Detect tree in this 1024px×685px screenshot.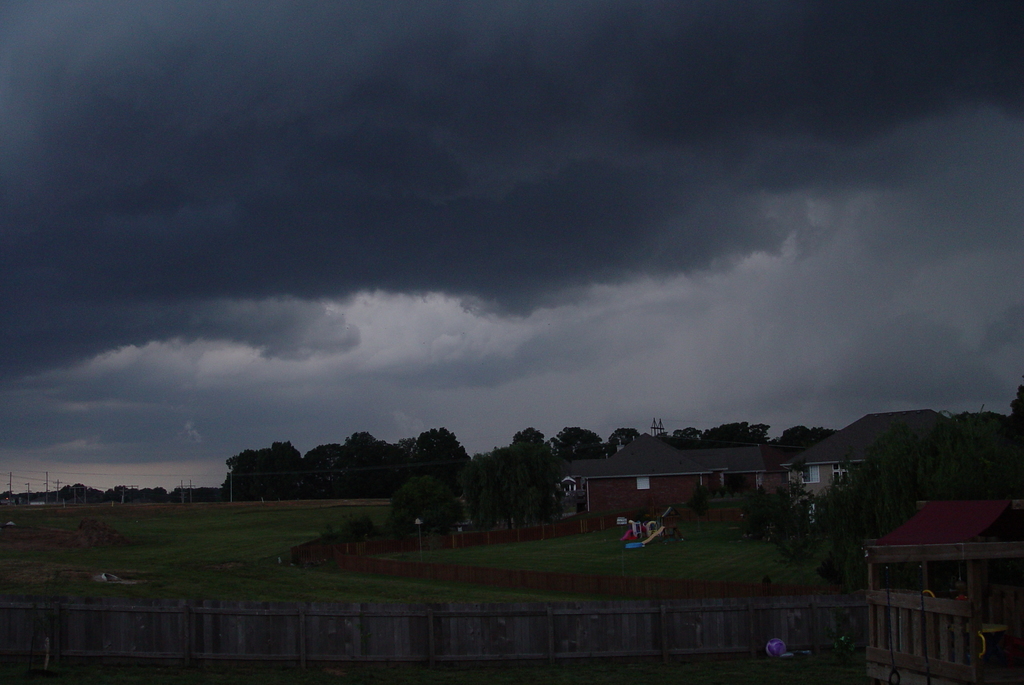
Detection: [550, 426, 601, 444].
